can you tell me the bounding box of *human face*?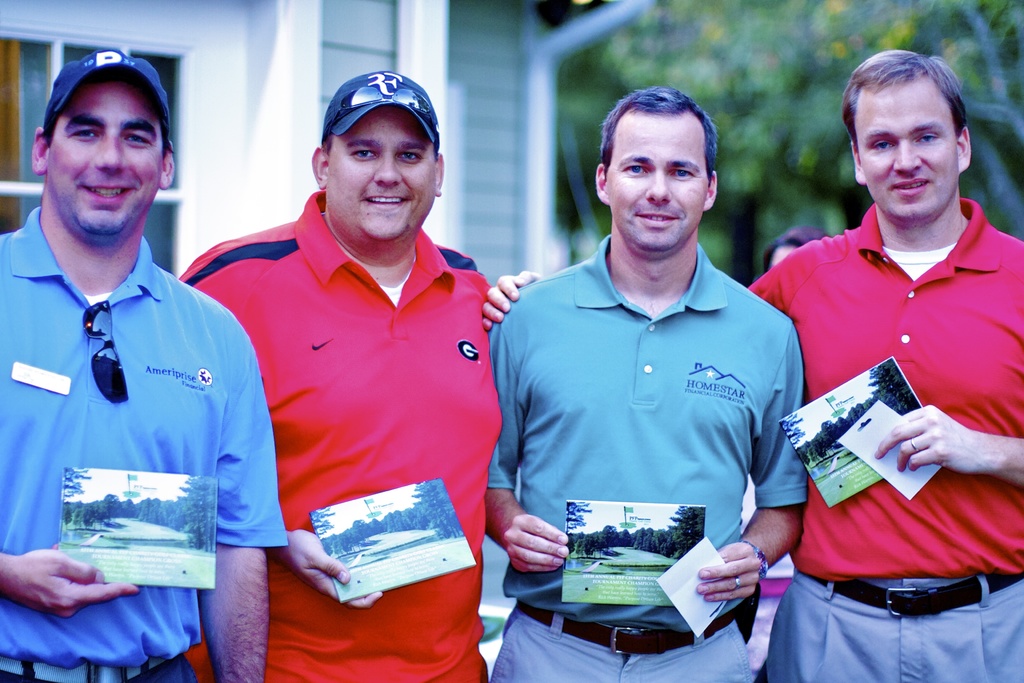
region(330, 104, 436, 236).
